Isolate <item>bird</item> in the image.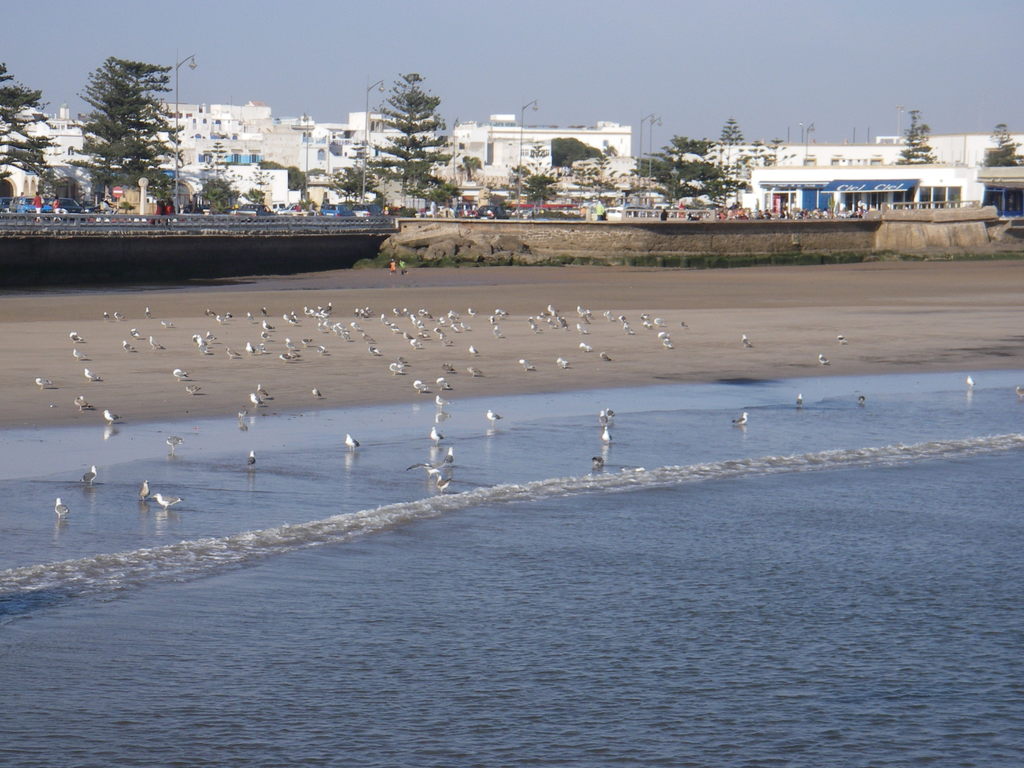
Isolated region: box(157, 318, 172, 327).
